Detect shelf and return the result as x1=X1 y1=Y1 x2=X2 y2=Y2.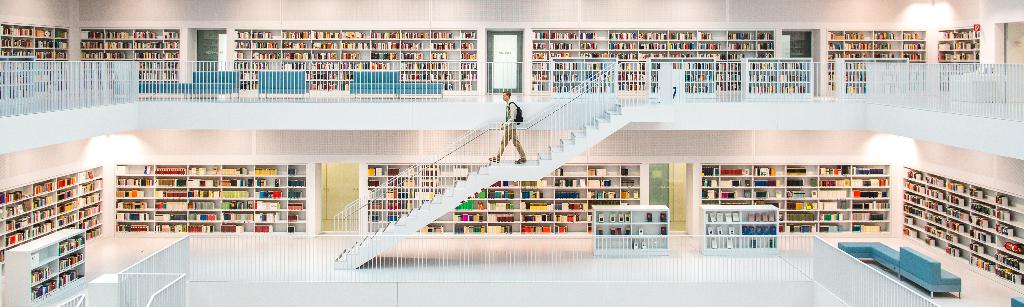
x1=374 y1=51 x2=403 y2=62.
